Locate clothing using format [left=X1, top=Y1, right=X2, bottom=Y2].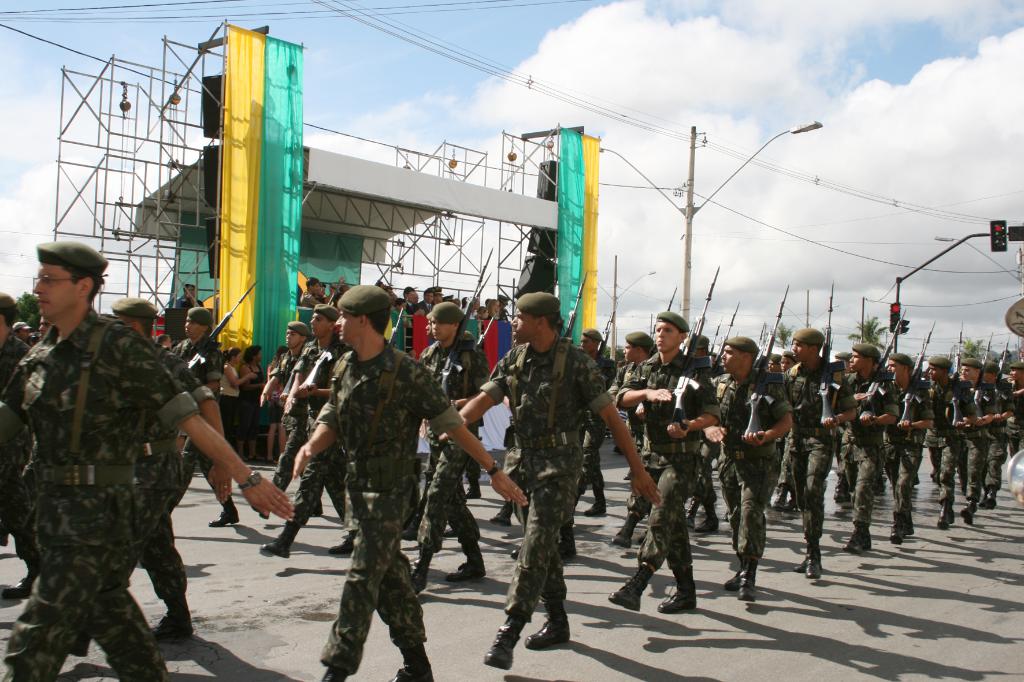
[left=340, top=568, right=430, bottom=681].
